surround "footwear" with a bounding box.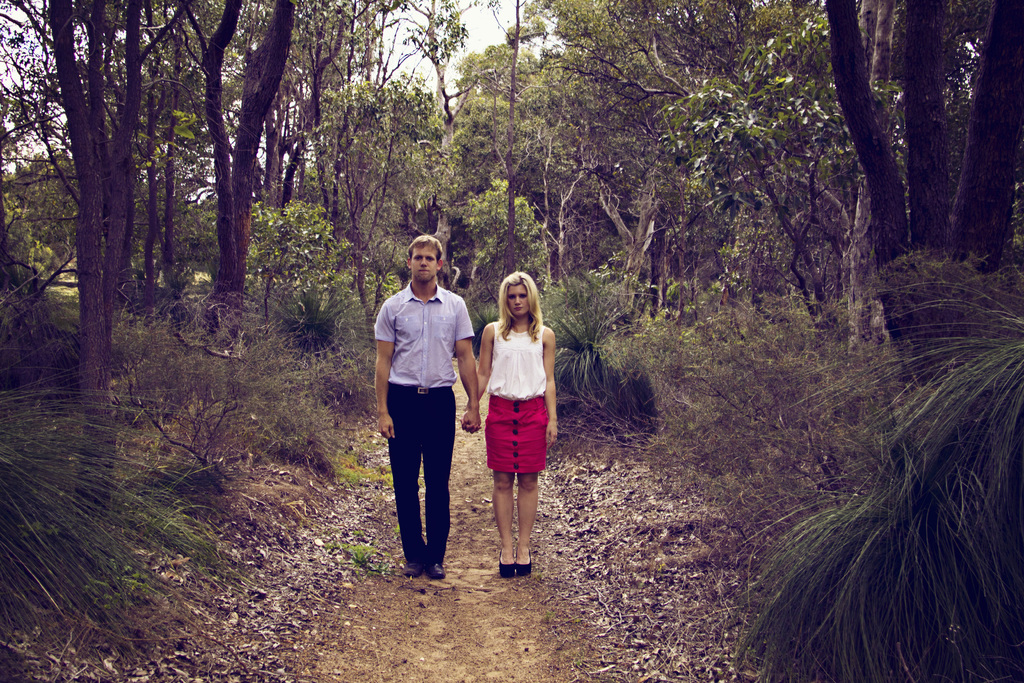
locate(518, 551, 533, 580).
